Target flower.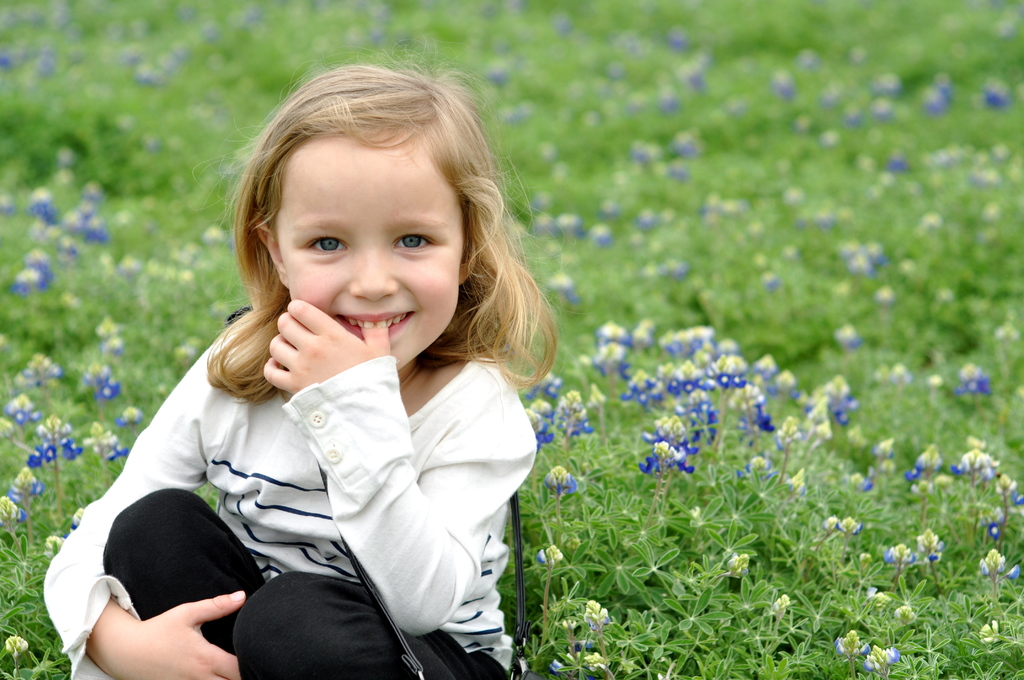
Target region: 981 514 1004 545.
